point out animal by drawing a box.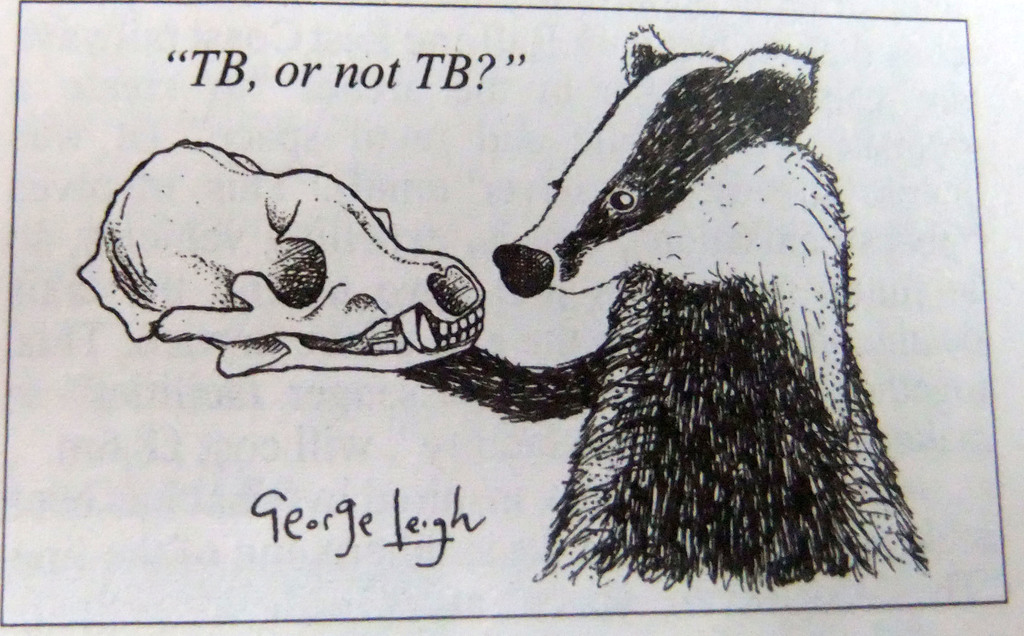
select_region(399, 21, 931, 595).
